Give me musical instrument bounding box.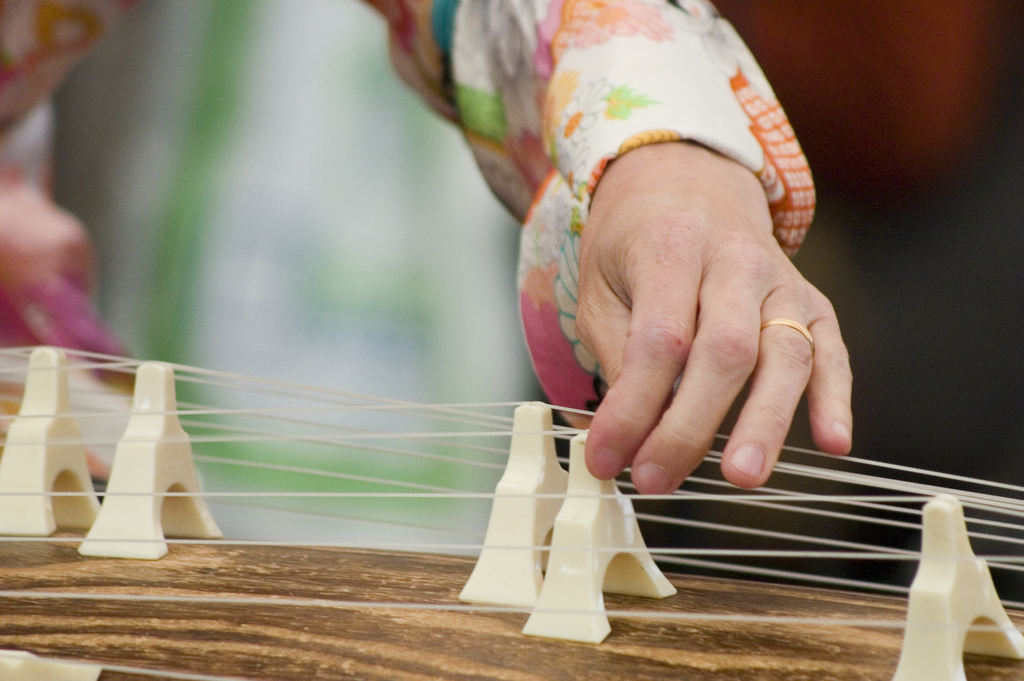
0,338,1023,680.
